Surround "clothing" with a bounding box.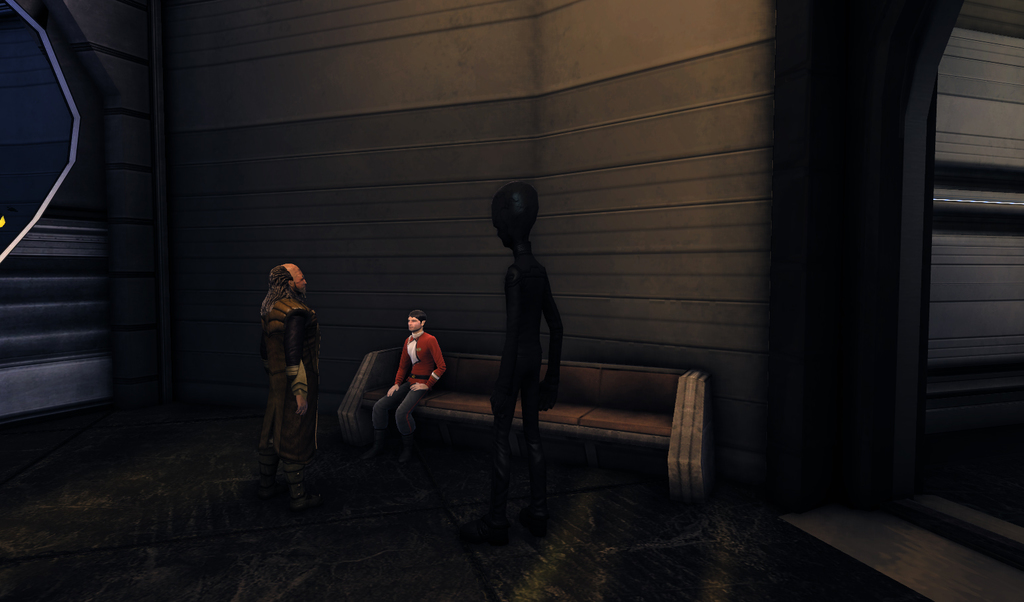
detection(258, 280, 321, 458).
